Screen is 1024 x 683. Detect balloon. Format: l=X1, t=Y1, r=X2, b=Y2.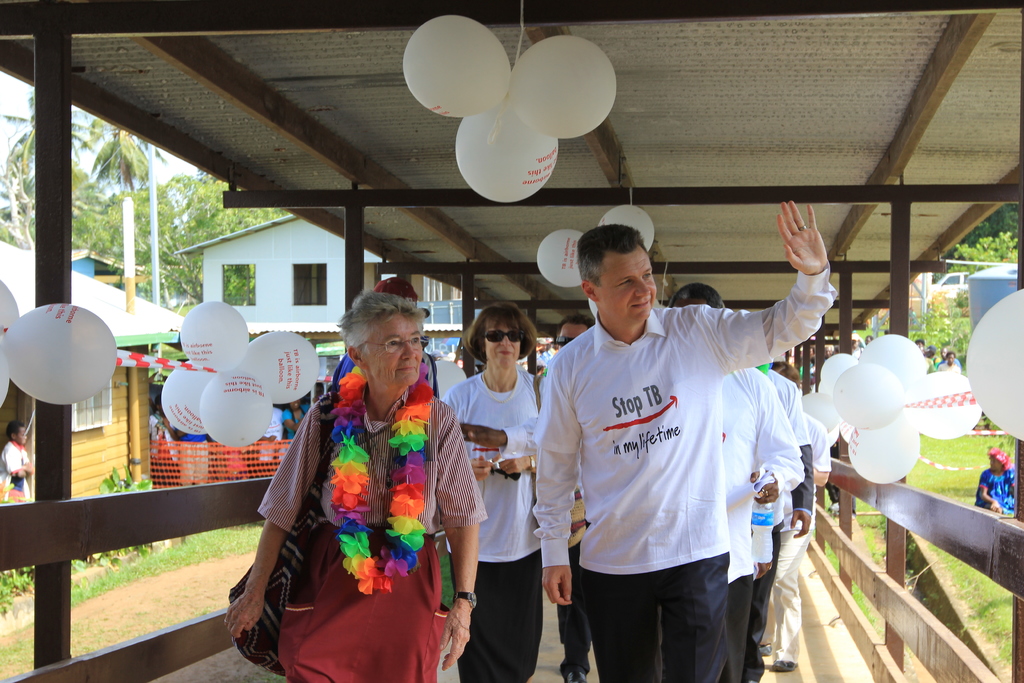
l=0, t=350, r=12, b=408.
